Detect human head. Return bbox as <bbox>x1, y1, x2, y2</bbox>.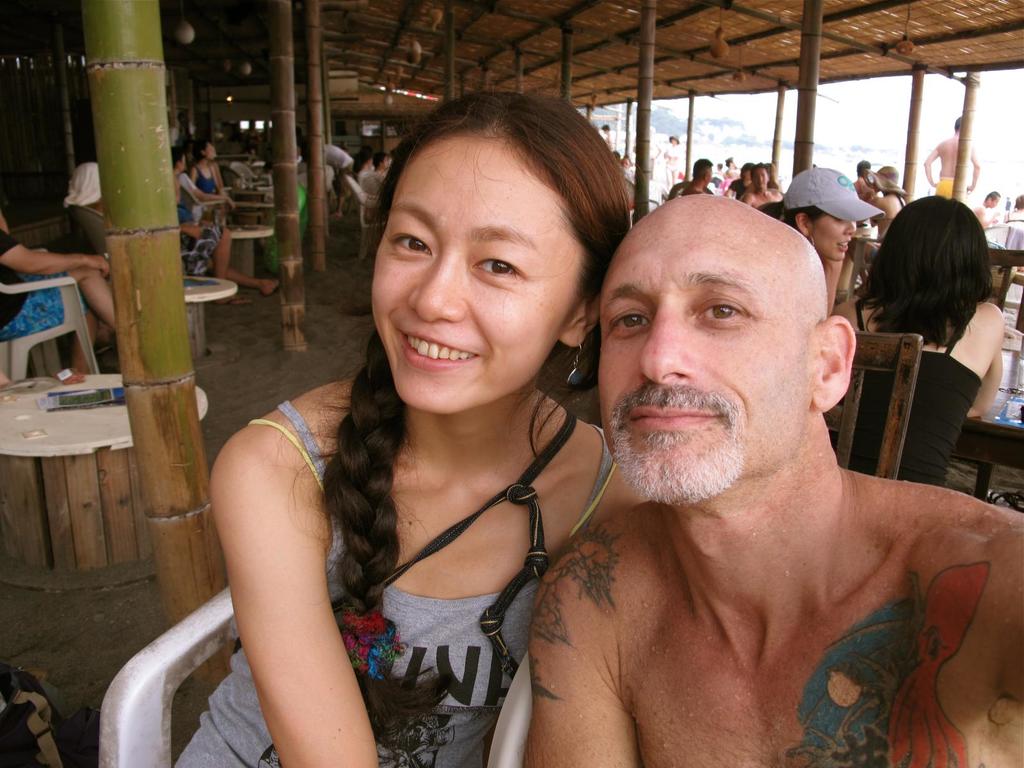
<bbox>767, 162, 876, 260</bbox>.
